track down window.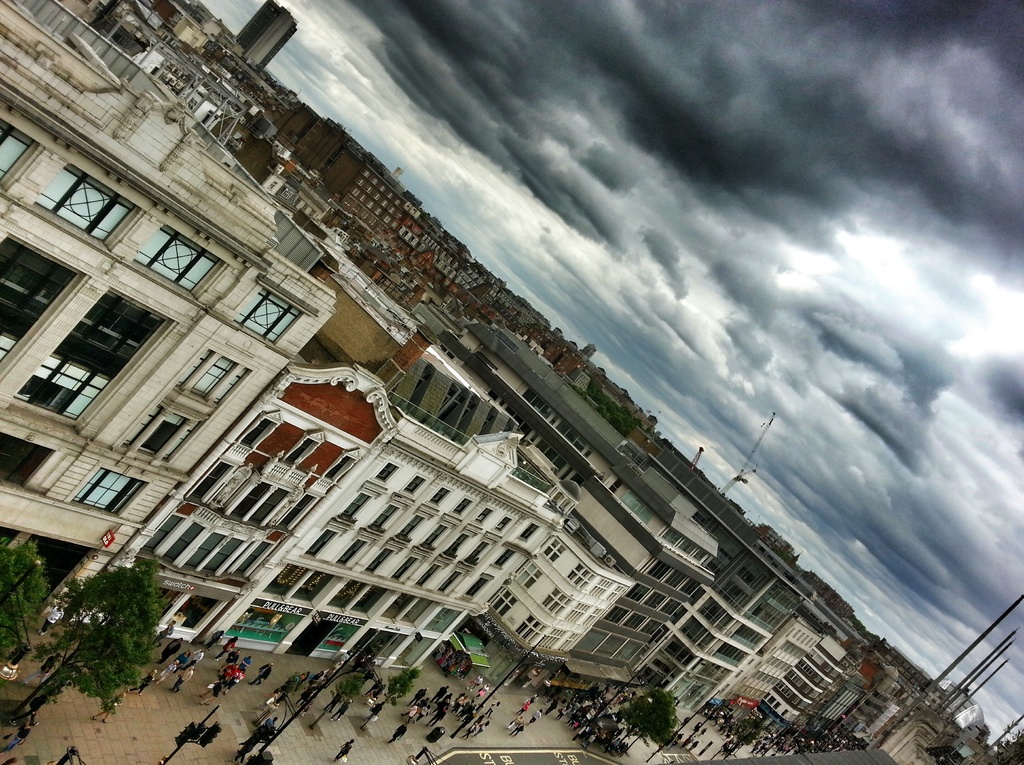
Tracked to left=403, top=477, right=424, bottom=499.
